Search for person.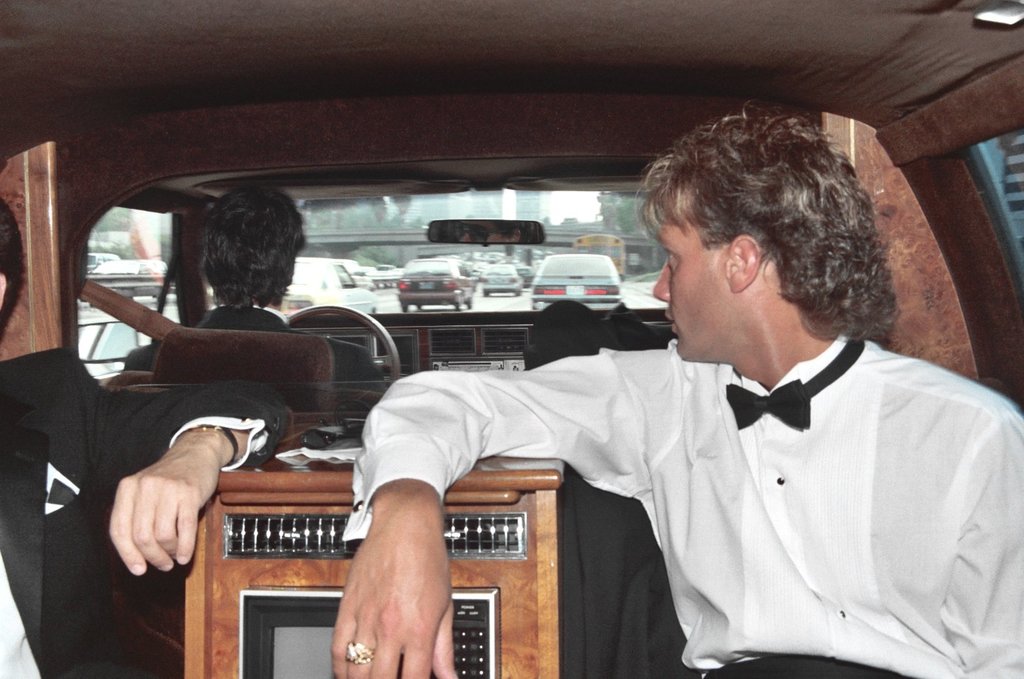
Found at (123,182,388,387).
